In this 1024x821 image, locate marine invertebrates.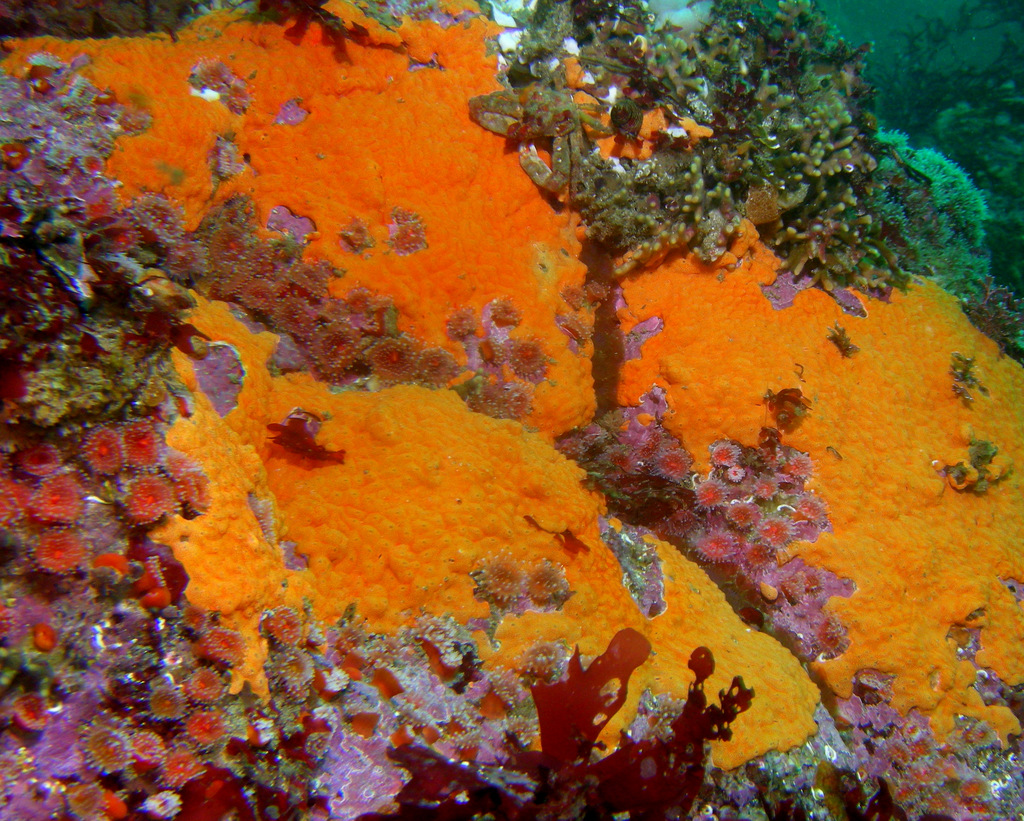
Bounding box: {"x1": 30, "y1": 63, "x2": 42, "y2": 101}.
